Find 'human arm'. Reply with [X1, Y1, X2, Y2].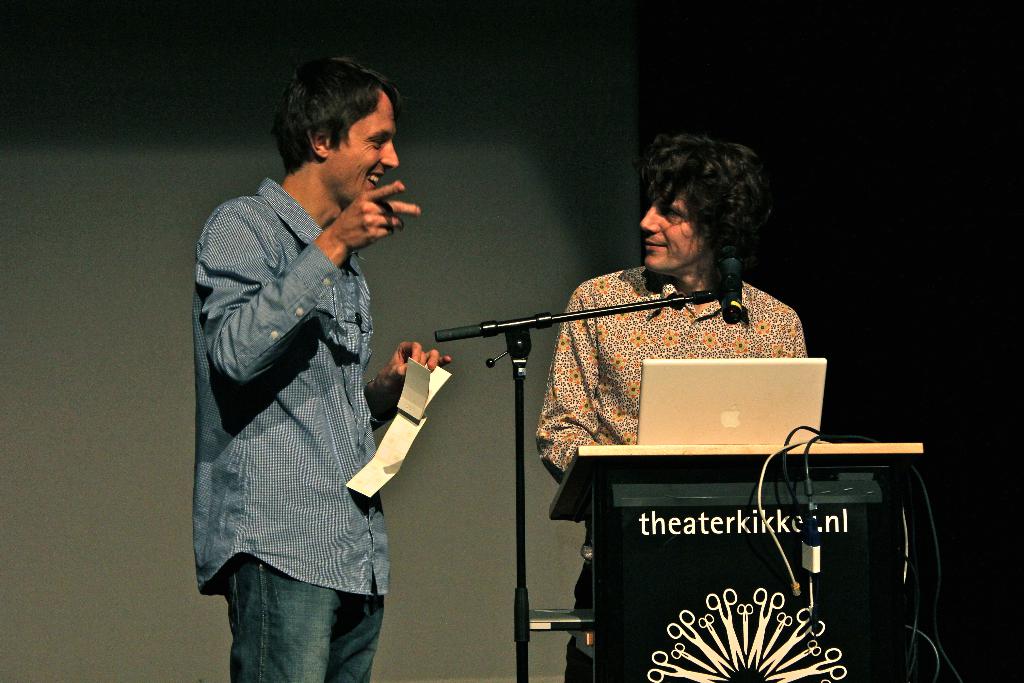
[368, 343, 447, 418].
